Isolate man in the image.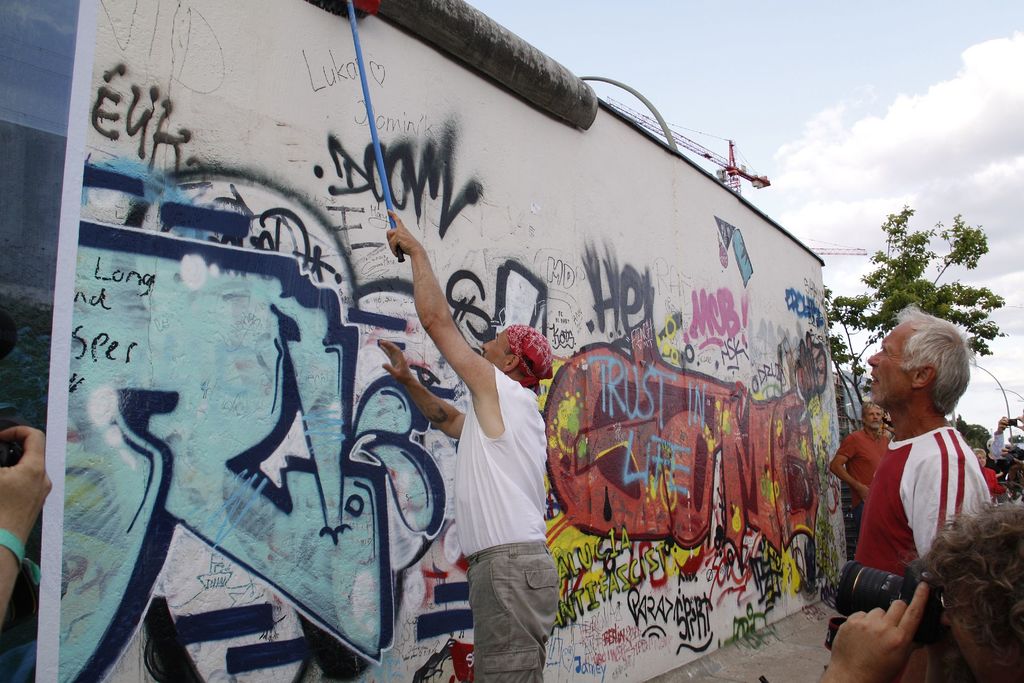
Isolated region: bbox=[376, 209, 558, 682].
